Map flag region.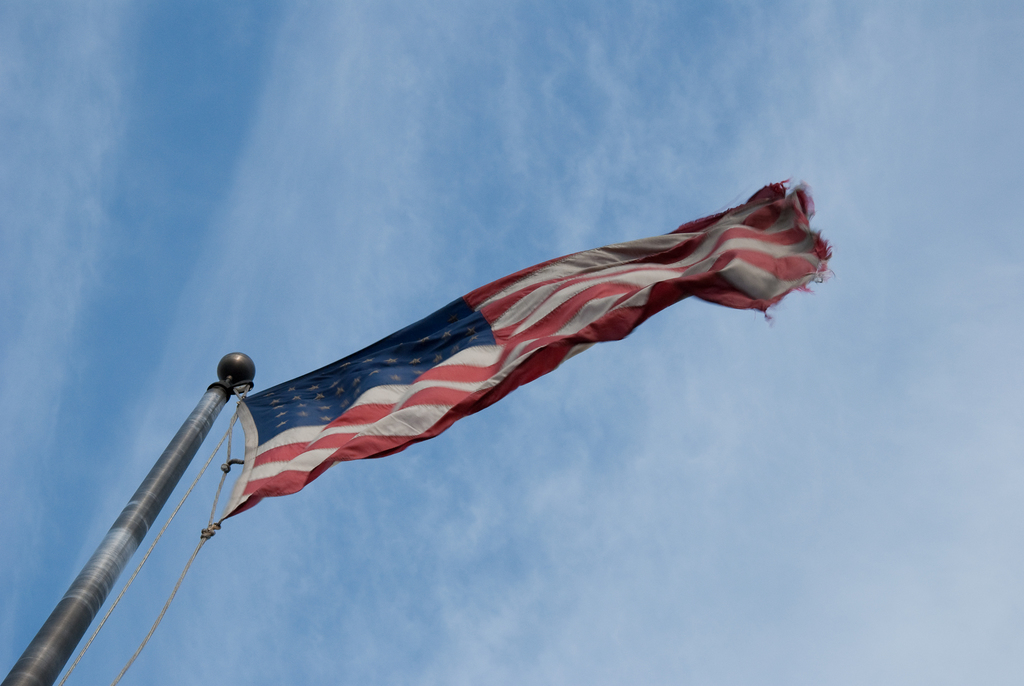
Mapped to 223 176 833 528.
